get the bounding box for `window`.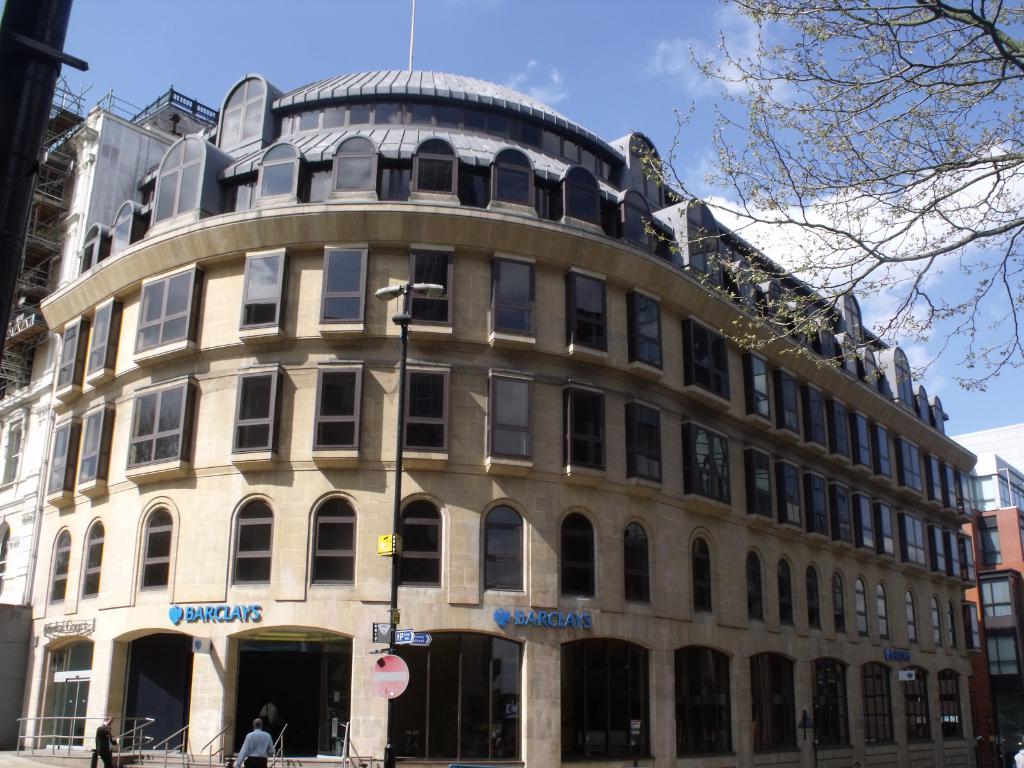
[left=902, top=656, right=938, bottom=753].
